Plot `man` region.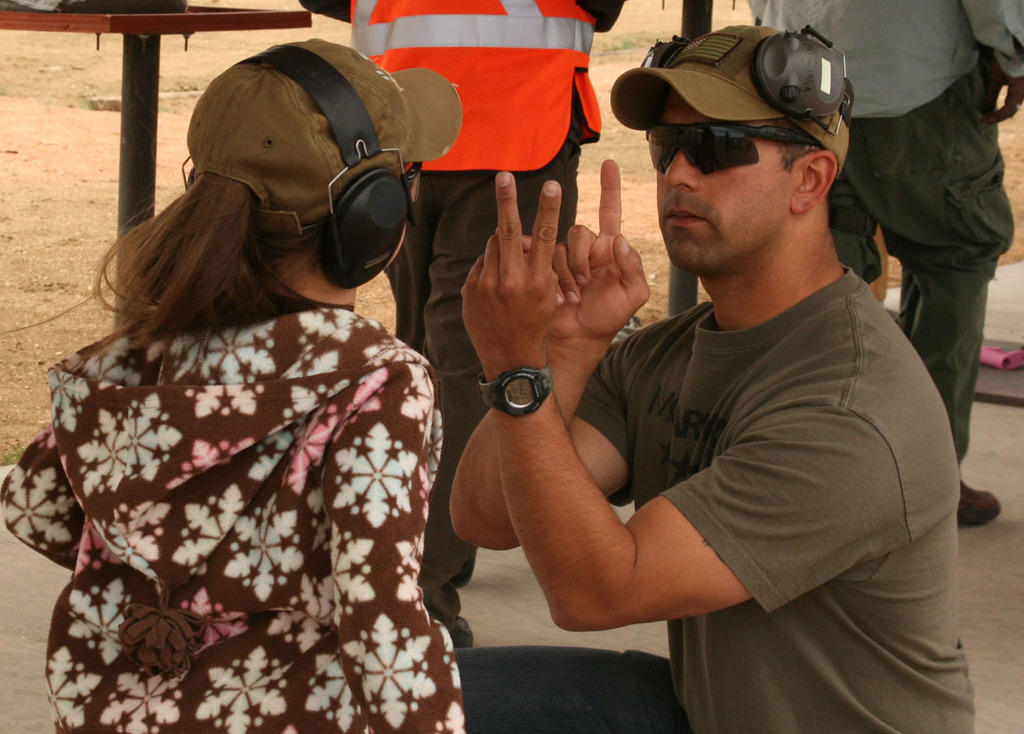
Plotted at [749, 0, 1023, 519].
